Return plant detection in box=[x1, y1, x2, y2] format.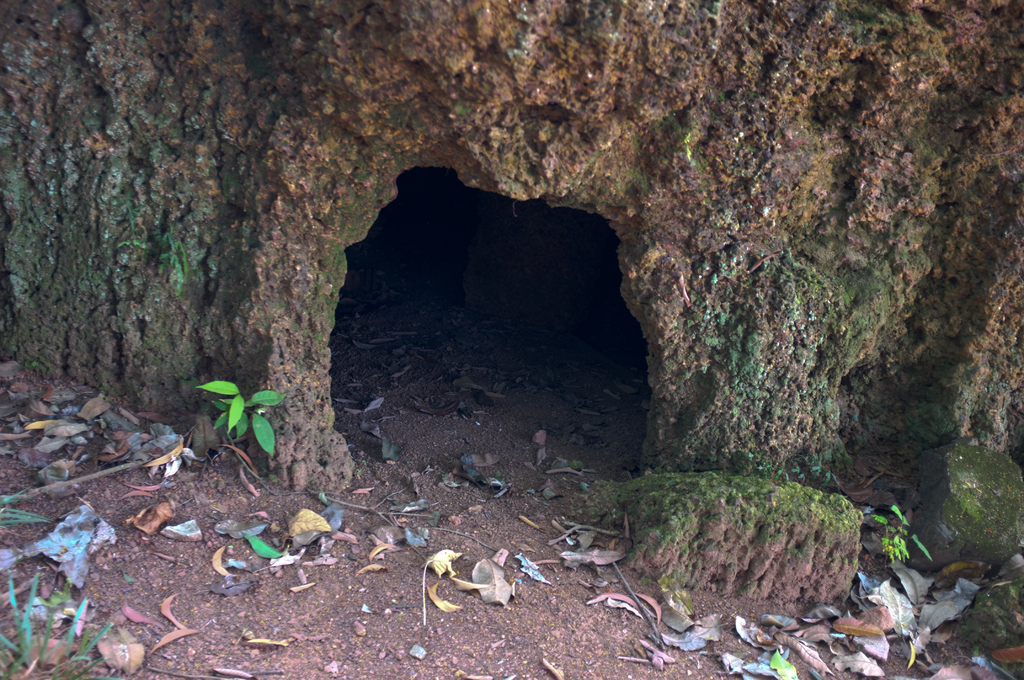
box=[0, 484, 48, 537].
